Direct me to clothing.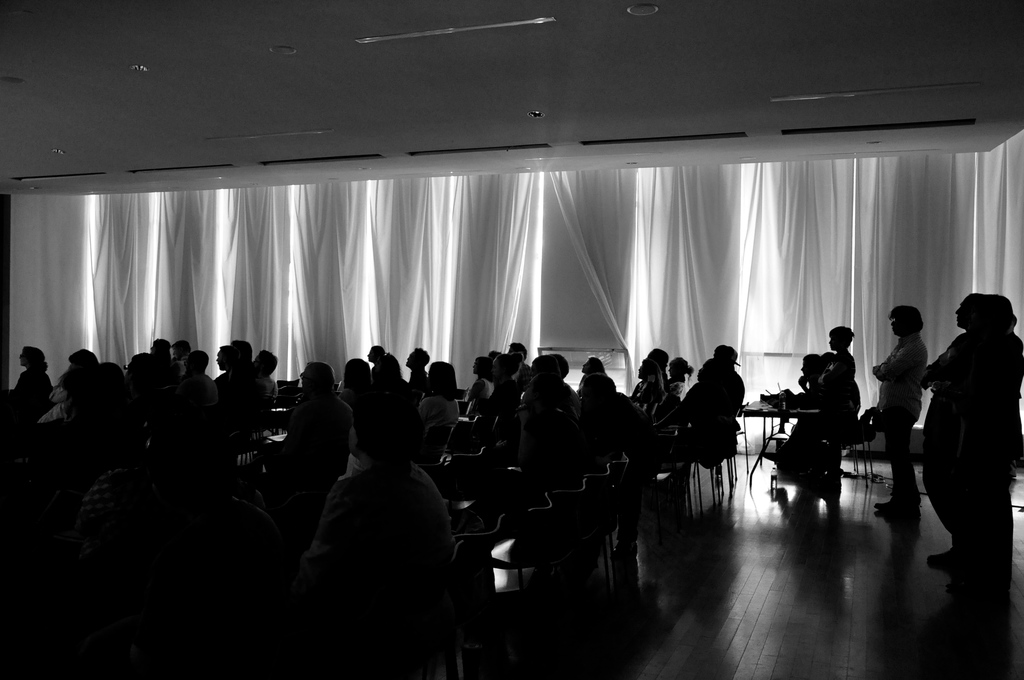
Direction: rect(779, 346, 855, 473).
